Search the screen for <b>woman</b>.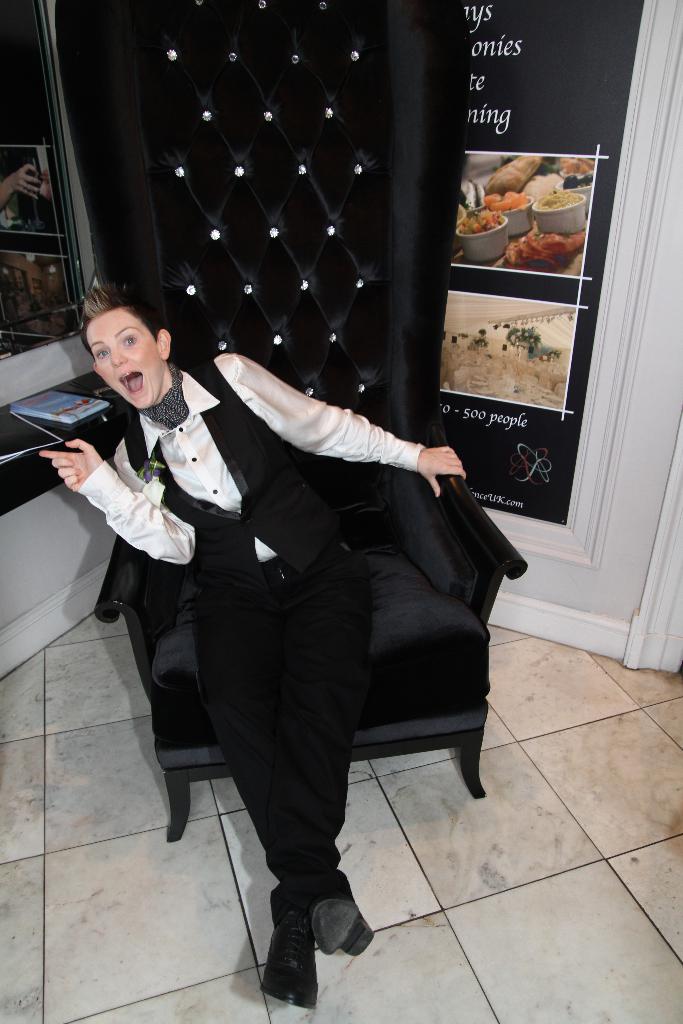
Found at crop(41, 287, 463, 1002).
